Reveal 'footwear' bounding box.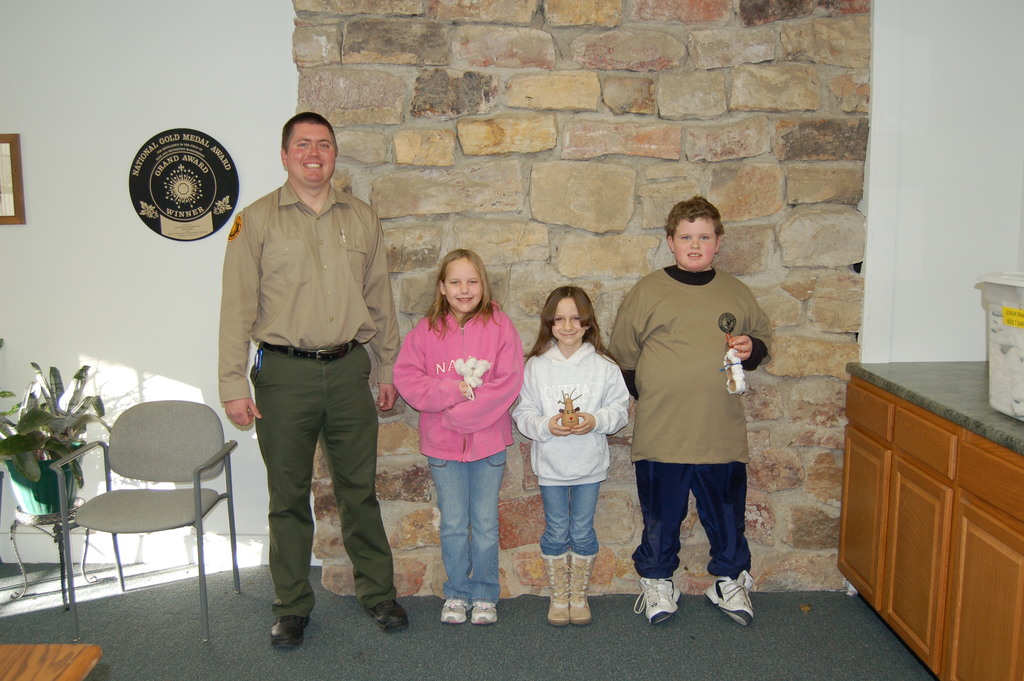
Revealed: bbox(470, 601, 499, 623).
